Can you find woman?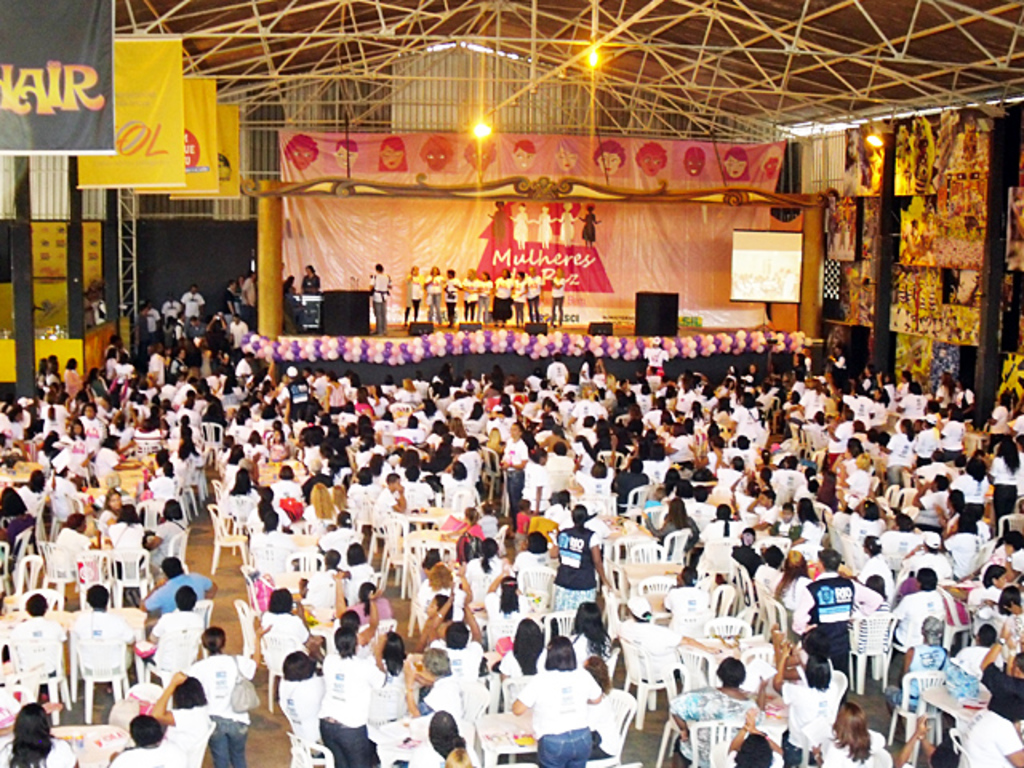
Yes, bounding box: x1=139, y1=344, x2=162, y2=386.
